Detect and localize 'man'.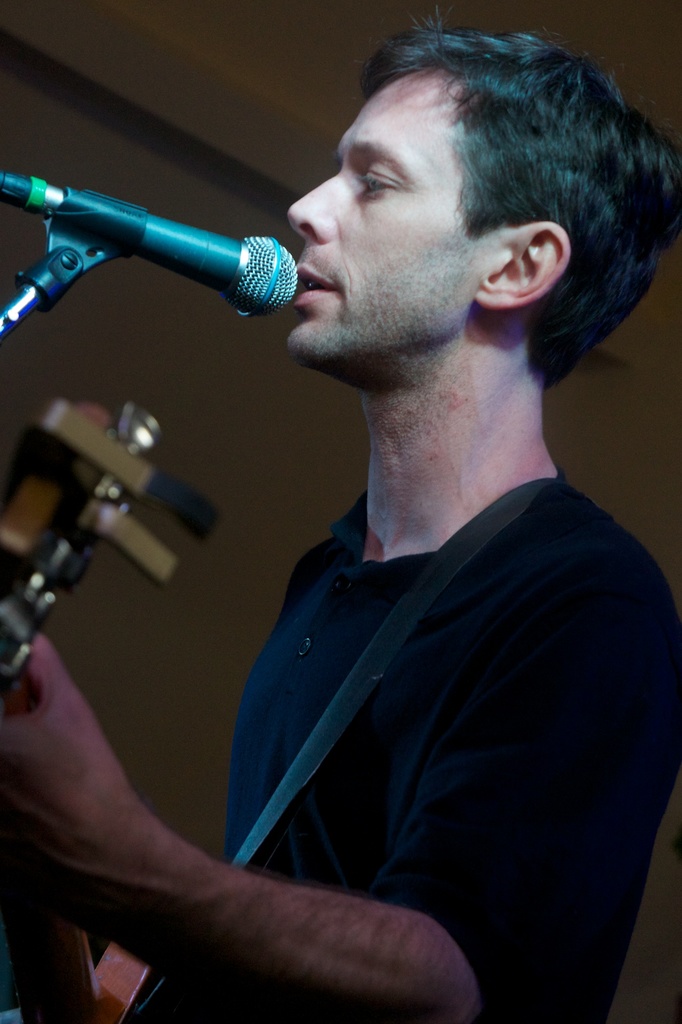
Localized at [left=0, top=4, right=681, bottom=1023].
